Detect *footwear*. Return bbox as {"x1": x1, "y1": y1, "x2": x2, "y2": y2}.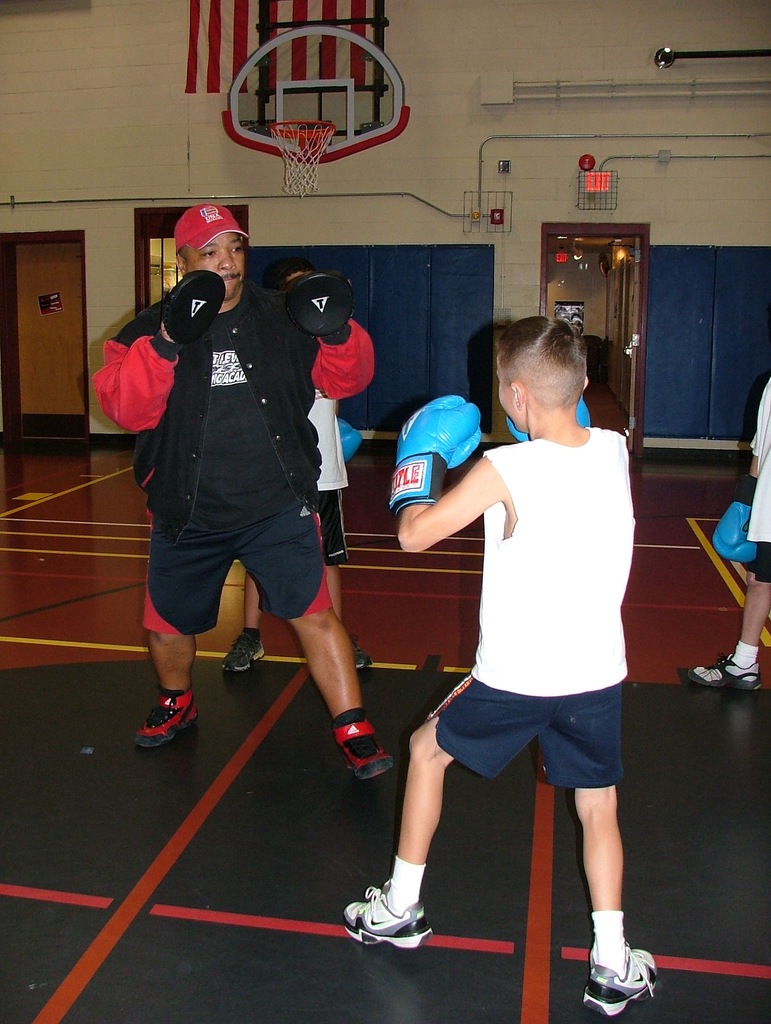
{"x1": 135, "y1": 691, "x2": 218, "y2": 750}.
